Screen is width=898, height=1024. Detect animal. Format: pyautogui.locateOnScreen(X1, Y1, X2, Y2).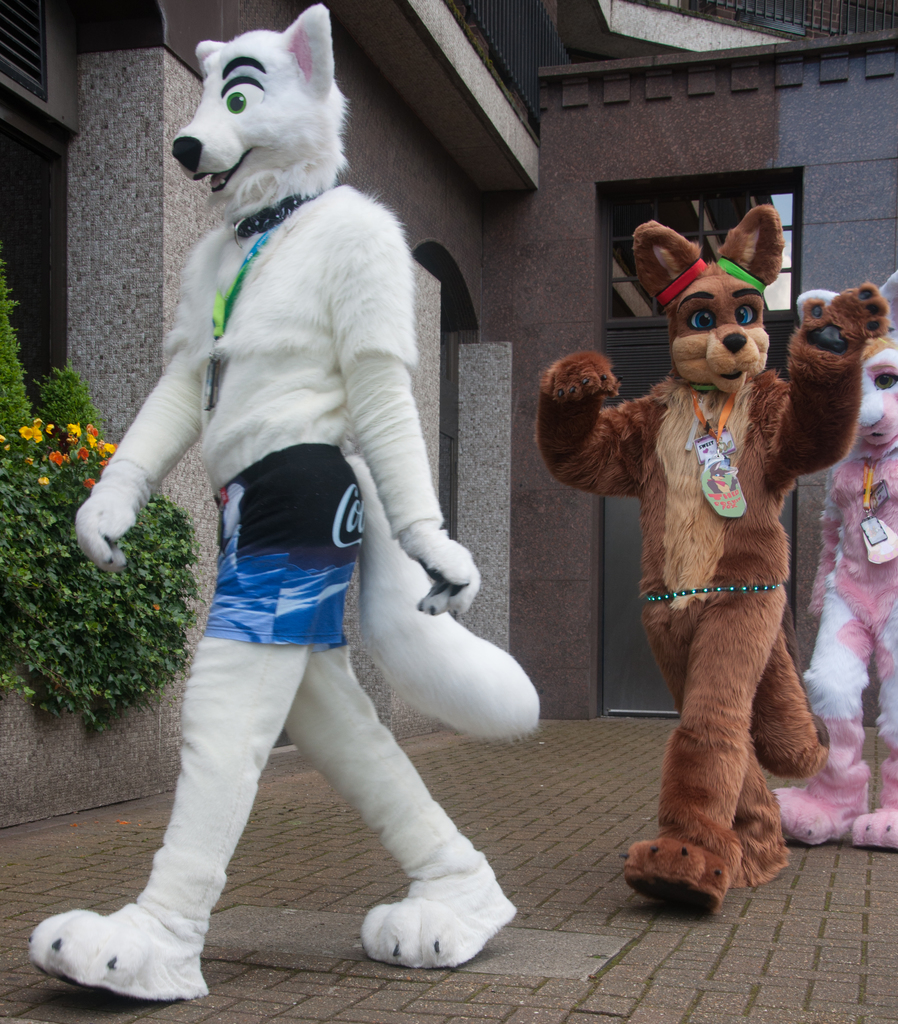
pyautogui.locateOnScreen(533, 218, 879, 909).
